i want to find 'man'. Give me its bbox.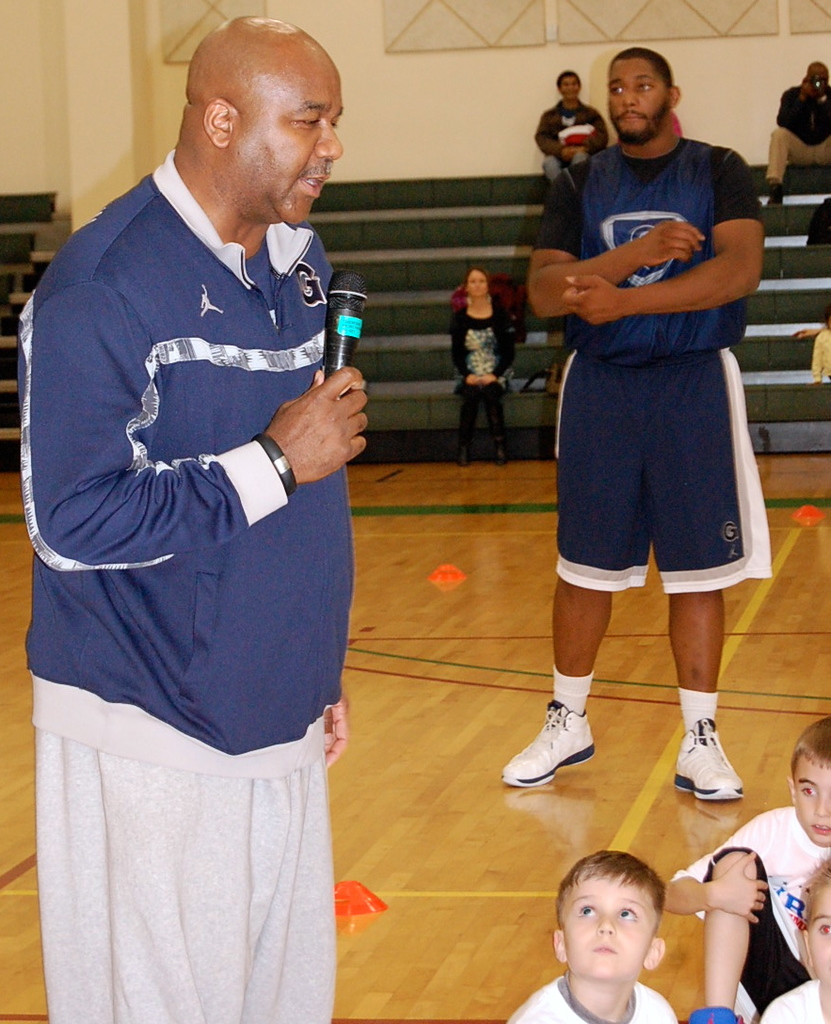
BBox(502, 44, 767, 807).
